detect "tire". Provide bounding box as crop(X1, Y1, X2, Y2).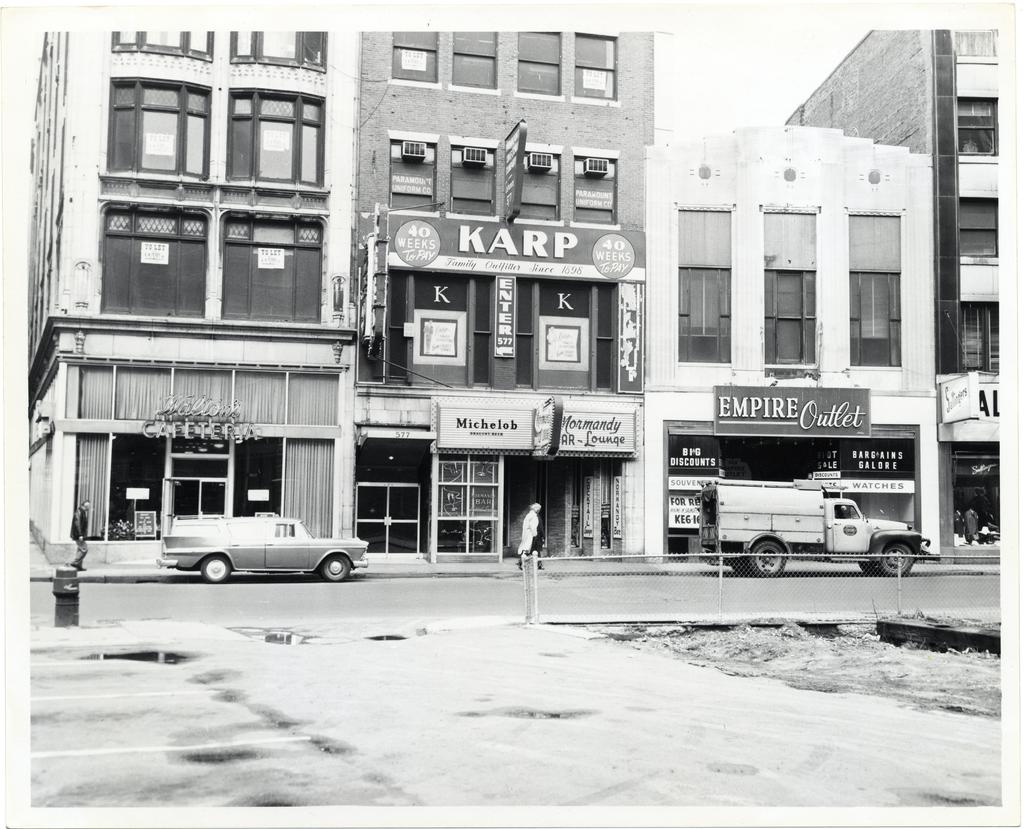
crop(879, 543, 919, 579).
